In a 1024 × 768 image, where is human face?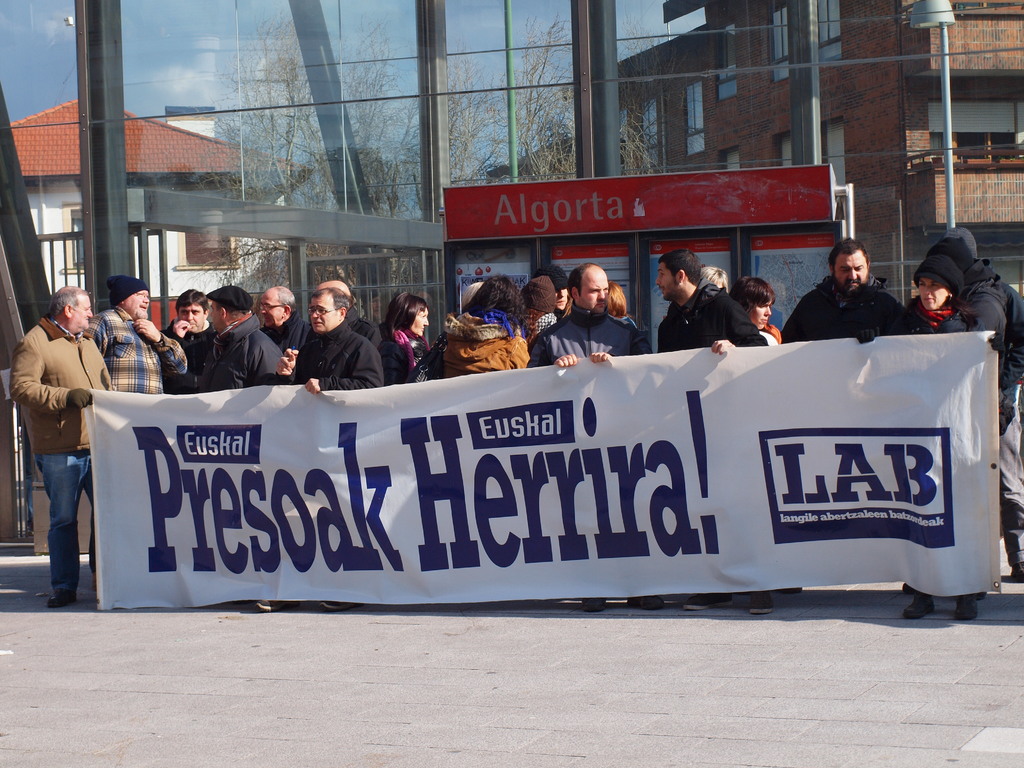
crop(261, 289, 282, 324).
